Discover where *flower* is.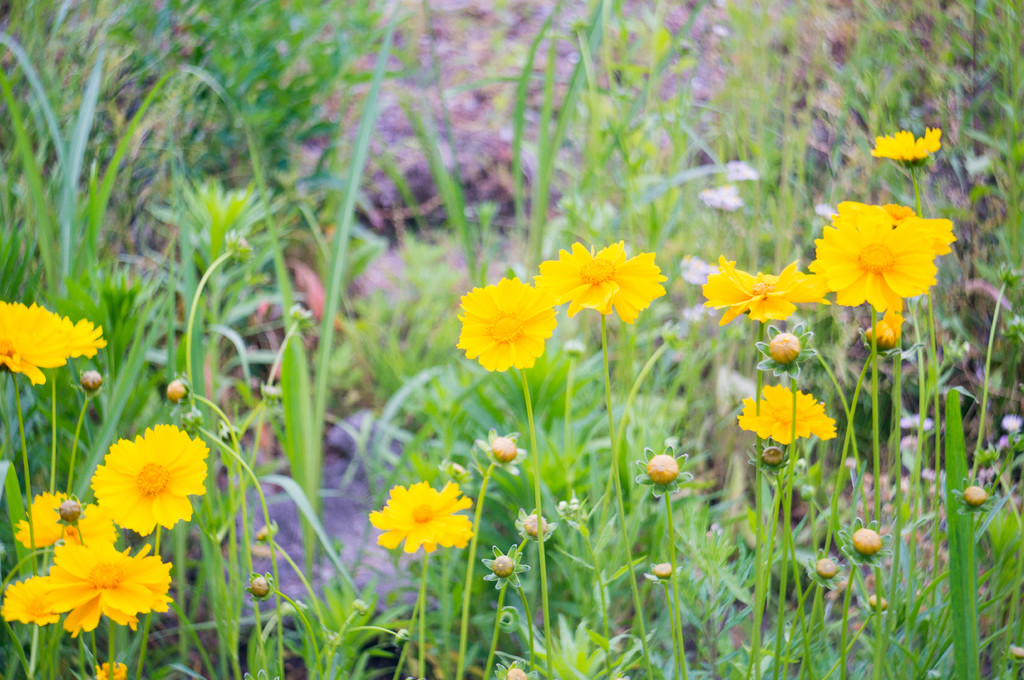
Discovered at pyautogui.locateOnScreen(529, 236, 666, 326).
